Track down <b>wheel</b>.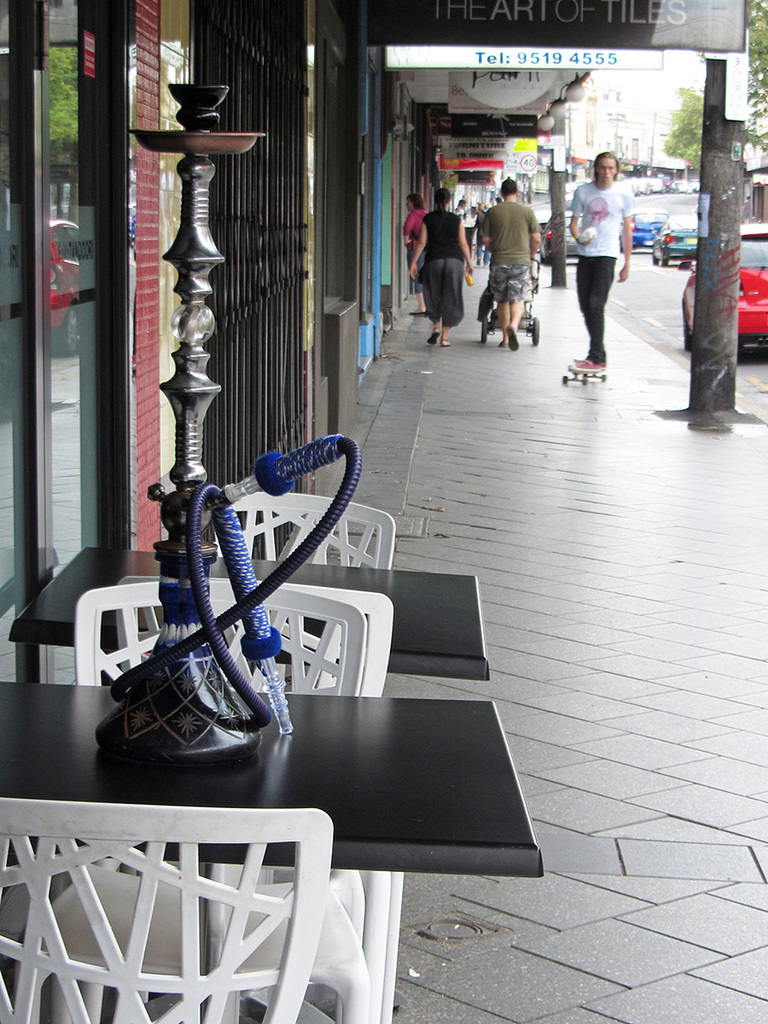
Tracked to crop(602, 375, 608, 383).
